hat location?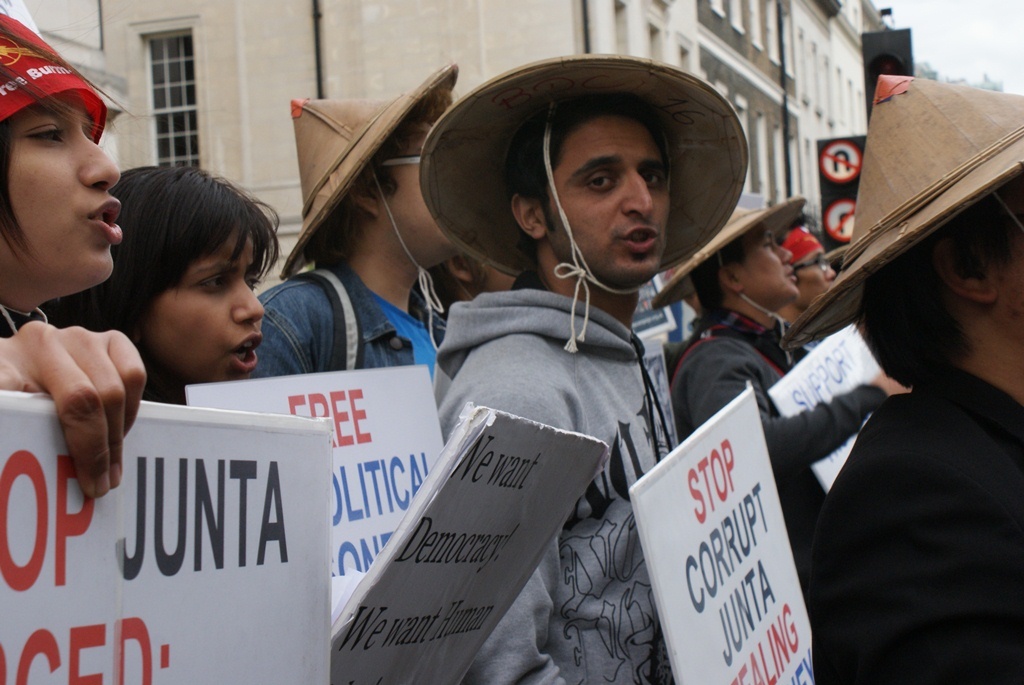
415:48:769:295
